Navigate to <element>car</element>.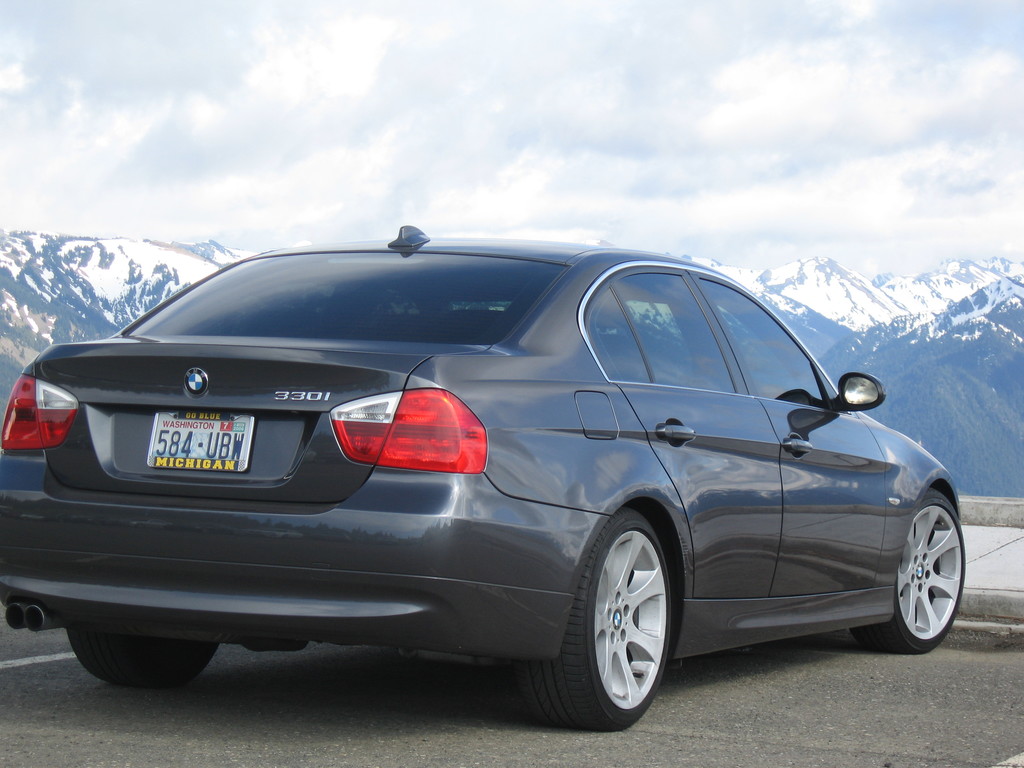
Navigation target: 0,220,969,733.
